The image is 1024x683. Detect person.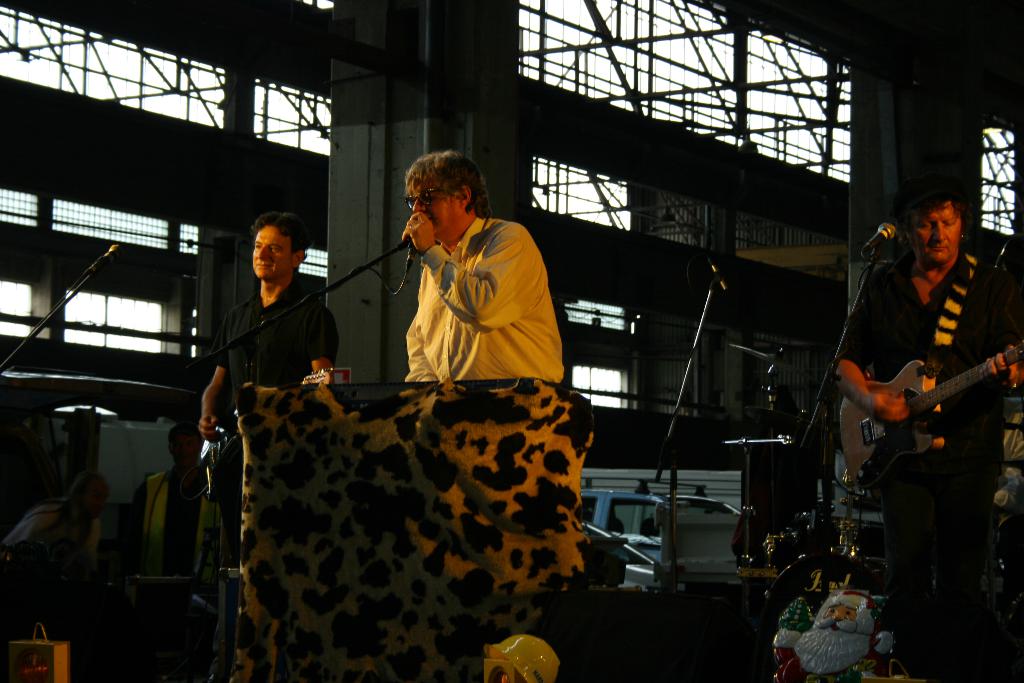
Detection: detection(834, 173, 1023, 682).
